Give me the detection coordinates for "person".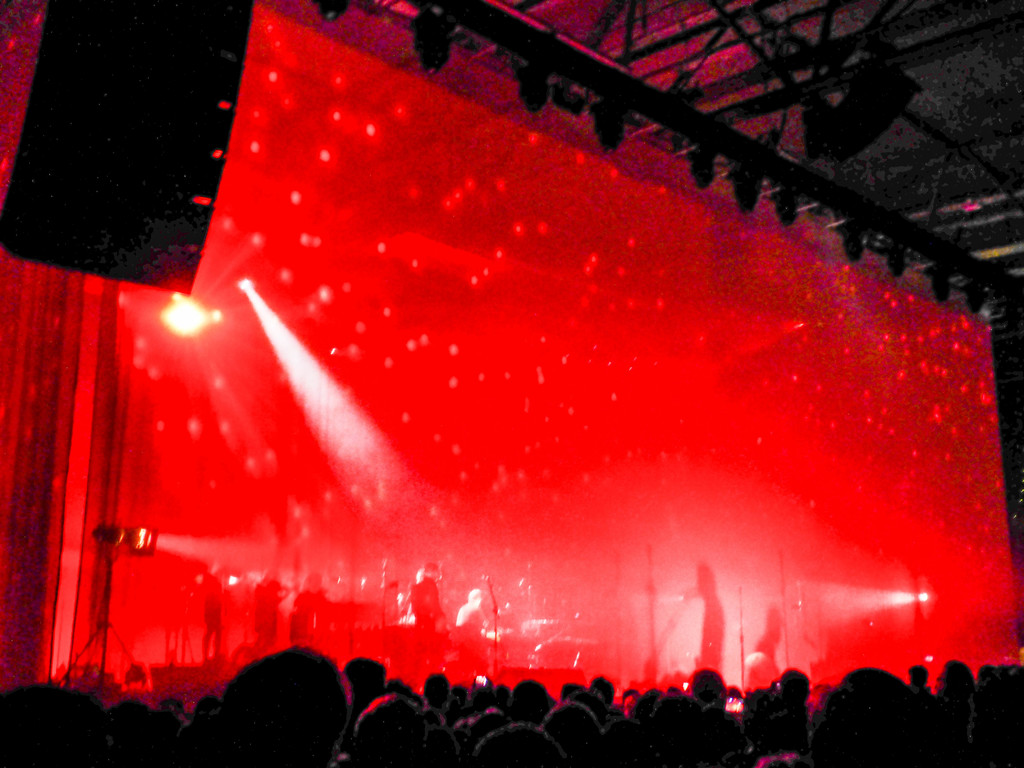
[279,566,342,643].
